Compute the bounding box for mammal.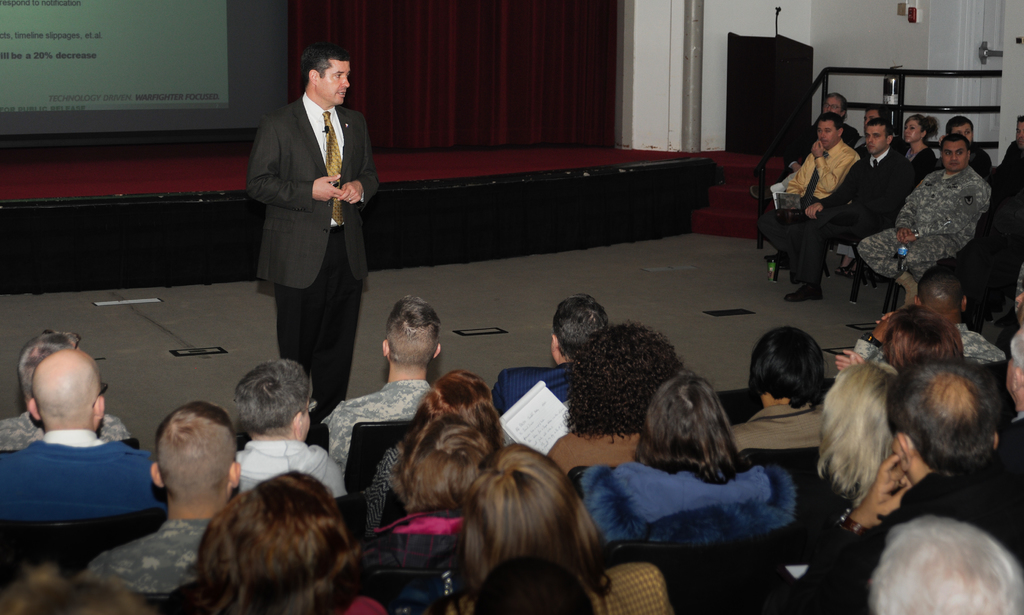
573 379 846 612.
